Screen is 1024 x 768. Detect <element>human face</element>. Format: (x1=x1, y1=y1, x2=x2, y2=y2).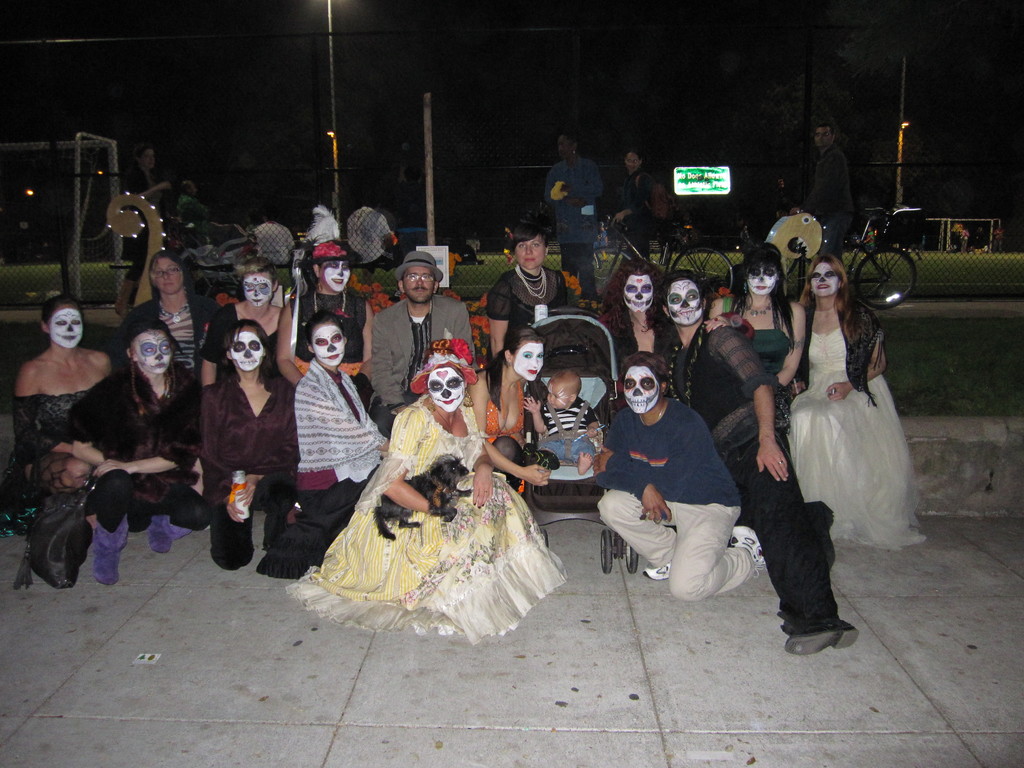
(x1=546, y1=382, x2=567, y2=415).
